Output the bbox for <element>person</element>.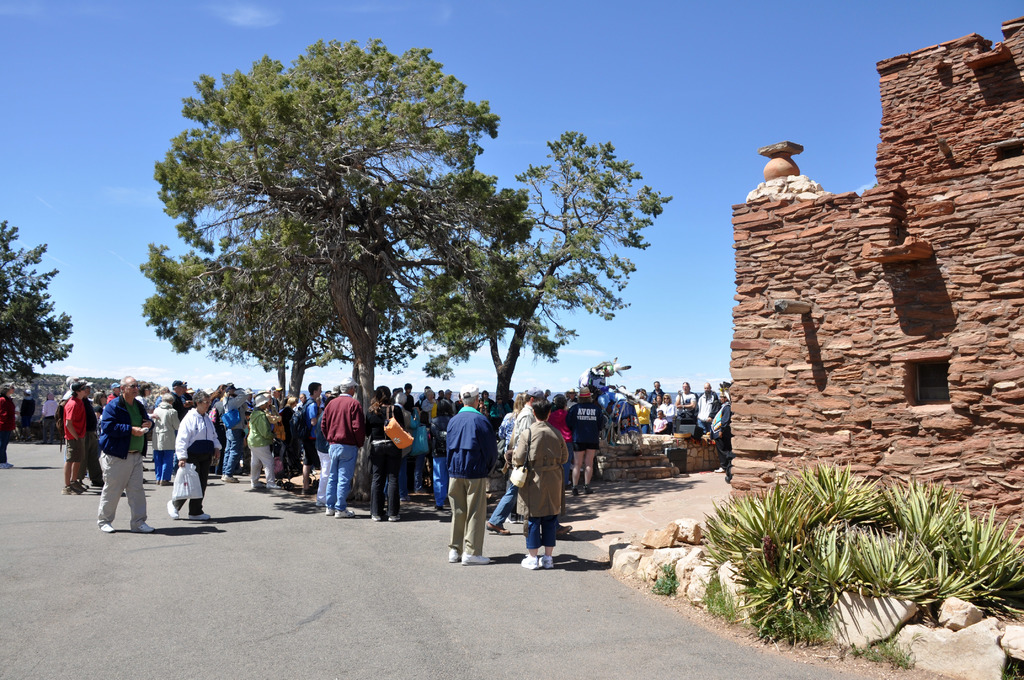
<region>284, 396, 296, 407</region>.
